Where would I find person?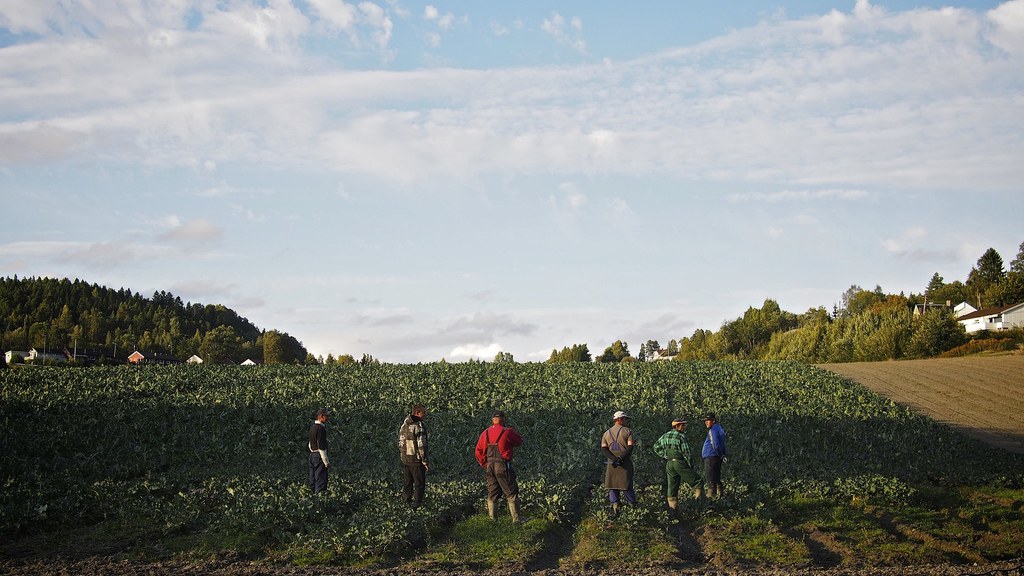
At bbox=[396, 409, 428, 513].
